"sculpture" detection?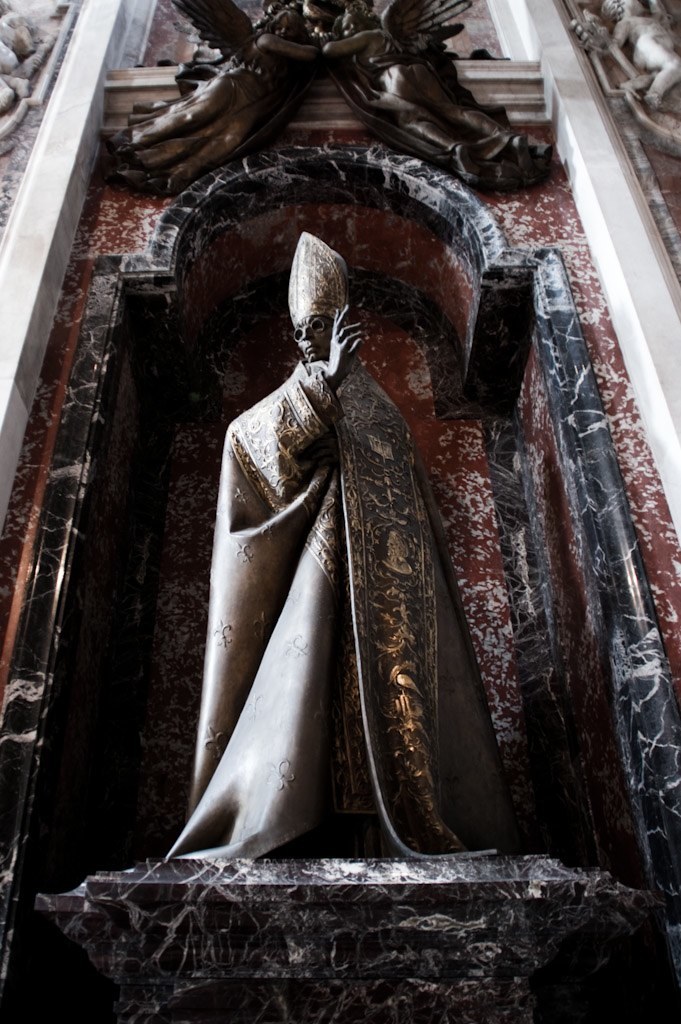
<box>581,0,680,105</box>
